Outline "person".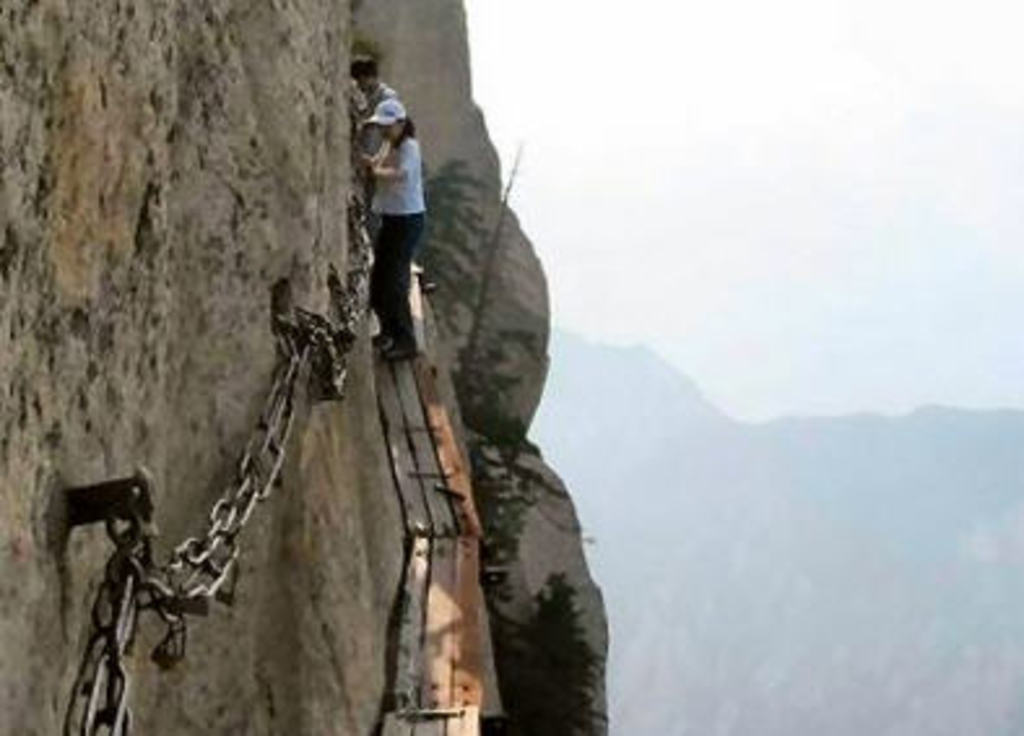
Outline: l=361, t=88, r=421, b=359.
